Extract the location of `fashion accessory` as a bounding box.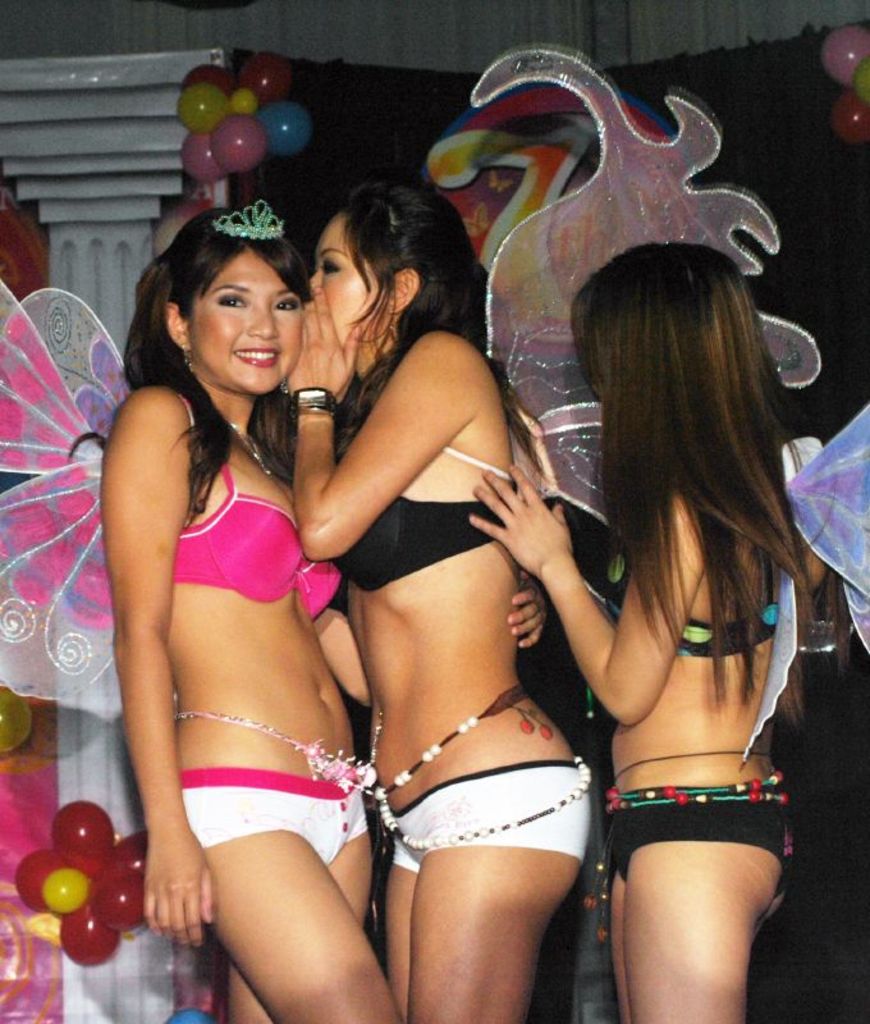
[297, 389, 339, 415].
